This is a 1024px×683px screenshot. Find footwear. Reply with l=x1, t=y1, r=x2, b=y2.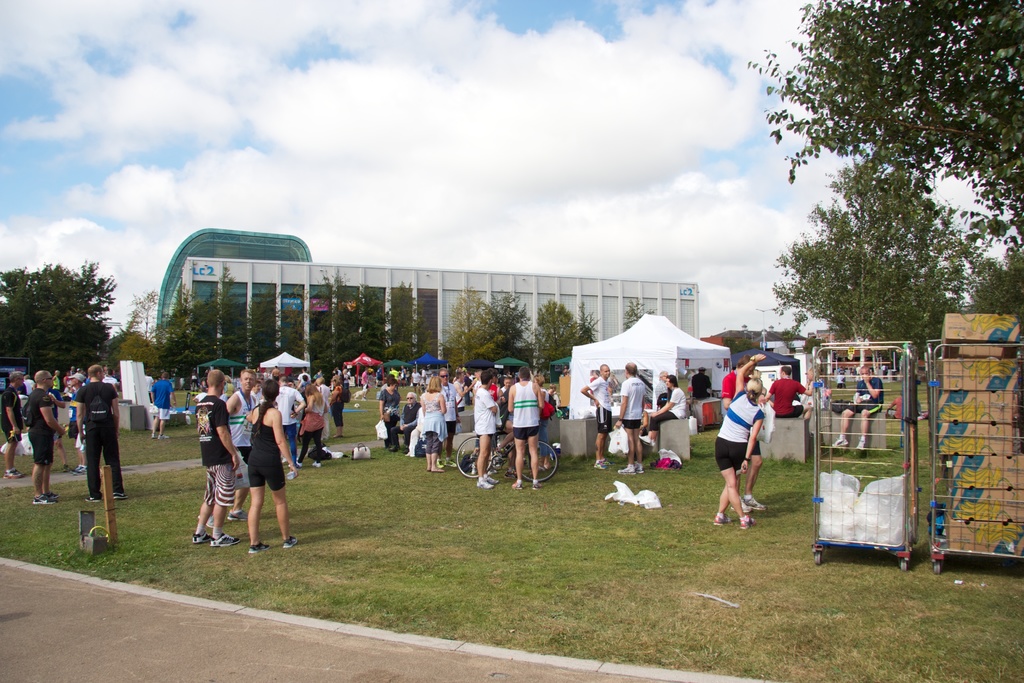
l=193, t=530, r=210, b=542.
